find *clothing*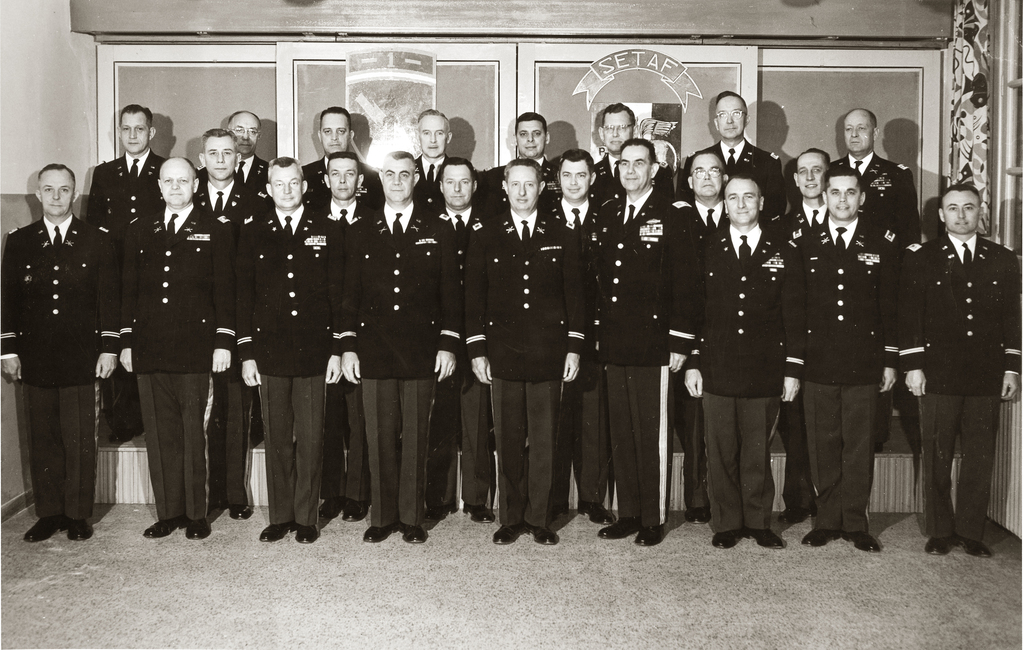
{"left": 795, "top": 213, "right": 908, "bottom": 537}
